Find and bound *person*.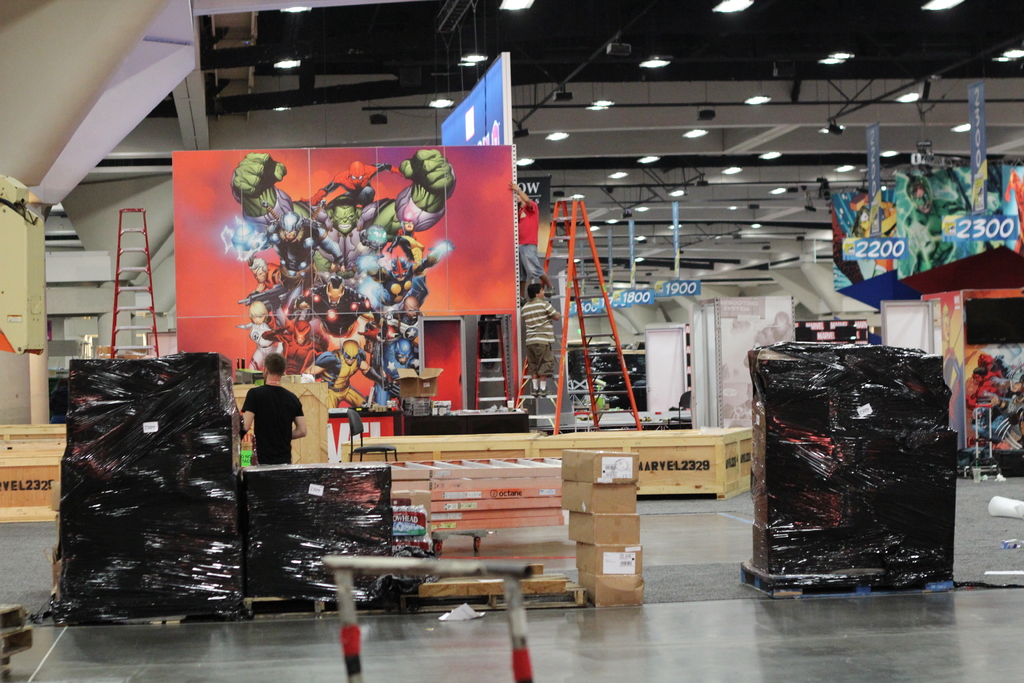
Bound: detection(1005, 167, 1023, 255).
